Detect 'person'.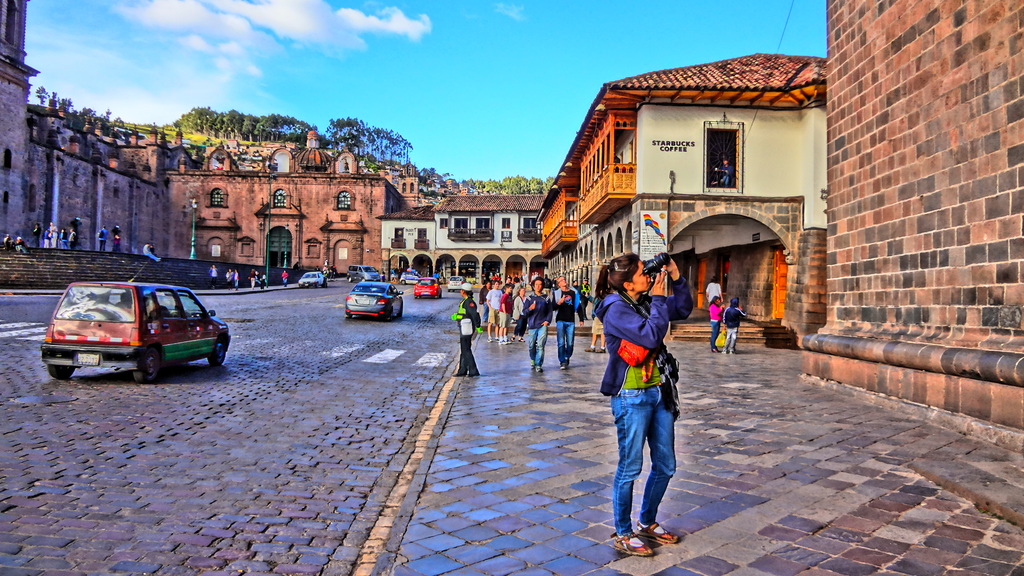
Detected at x1=450, y1=285, x2=476, y2=373.
